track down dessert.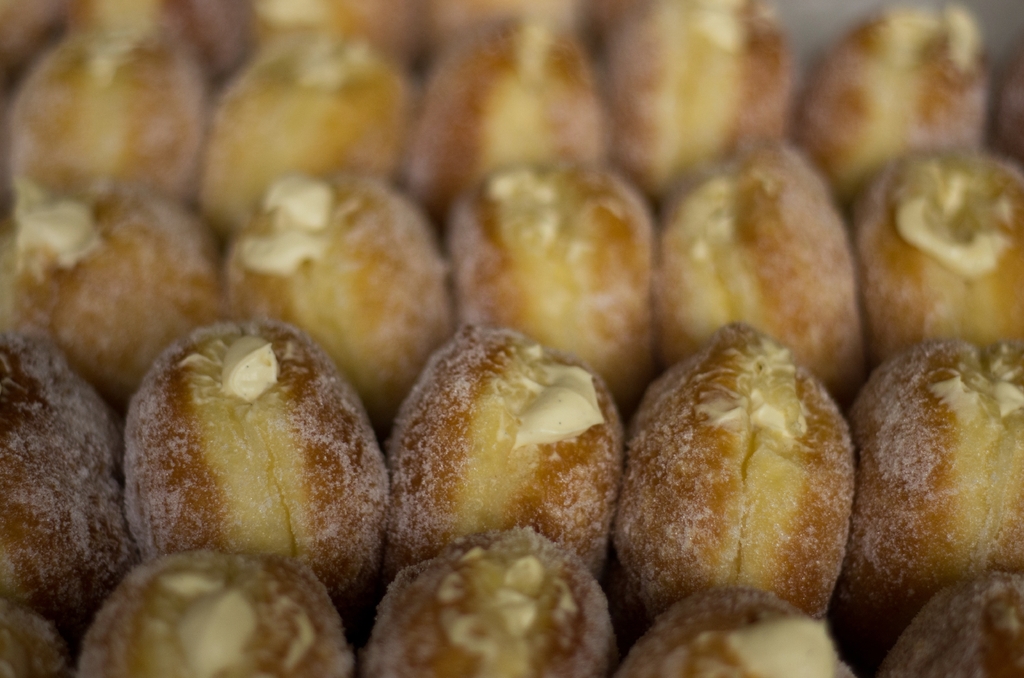
Tracked to {"x1": 838, "y1": 137, "x2": 1023, "y2": 364}.
